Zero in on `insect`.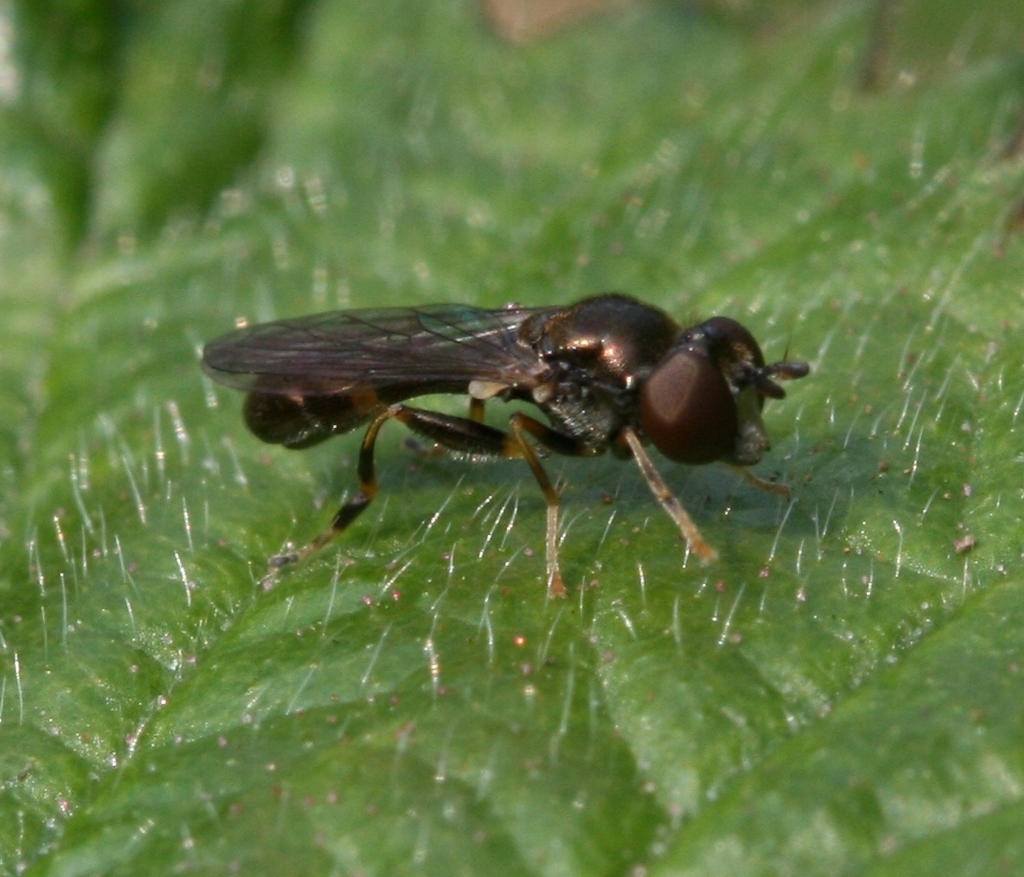
Zeroed in: {"left": 199, "top": 291, "right": 813, "bottom": 606}.
